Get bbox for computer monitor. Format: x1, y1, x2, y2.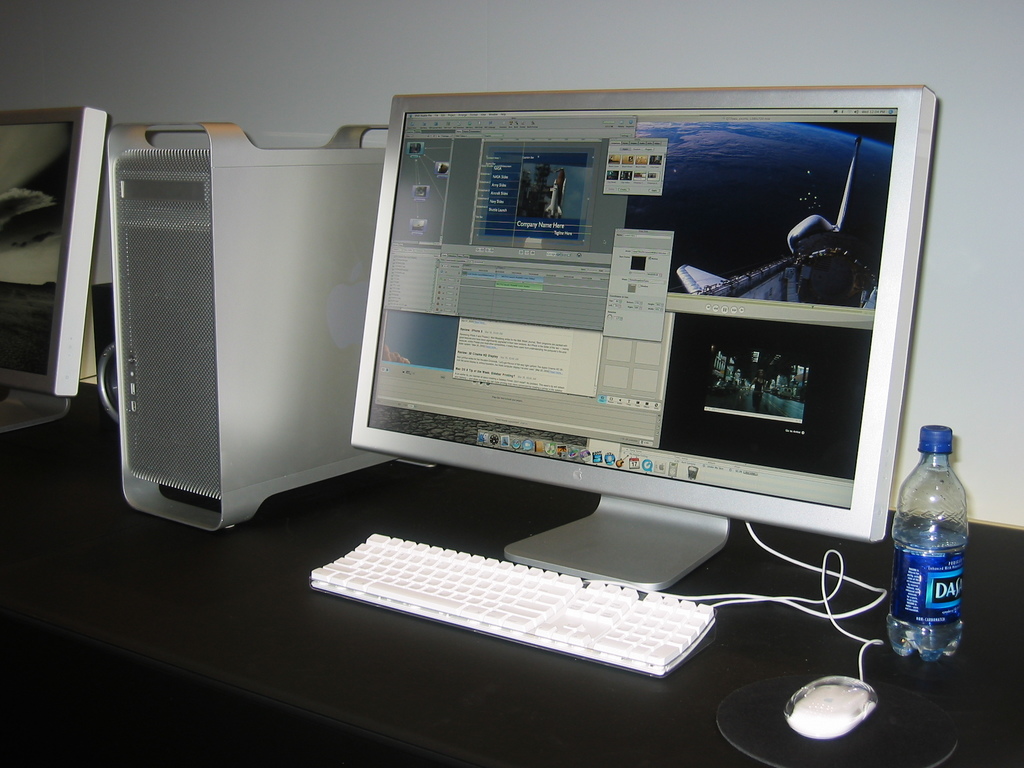
0, 108, 106, 433.
